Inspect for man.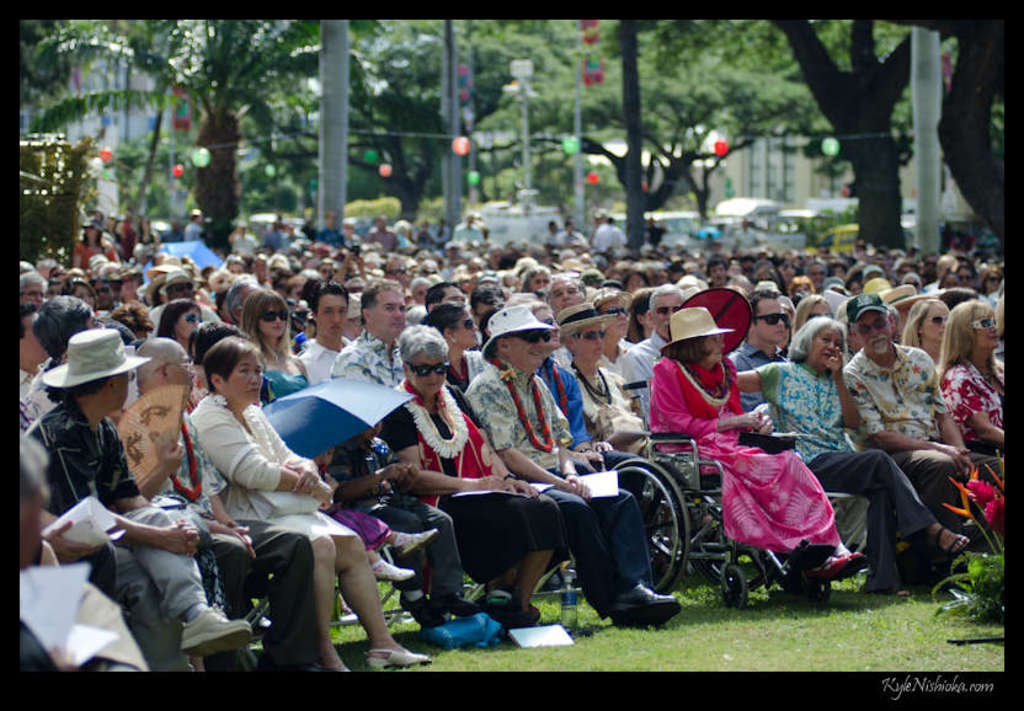
Inspection: <box>838,295,1003,536</box>.
